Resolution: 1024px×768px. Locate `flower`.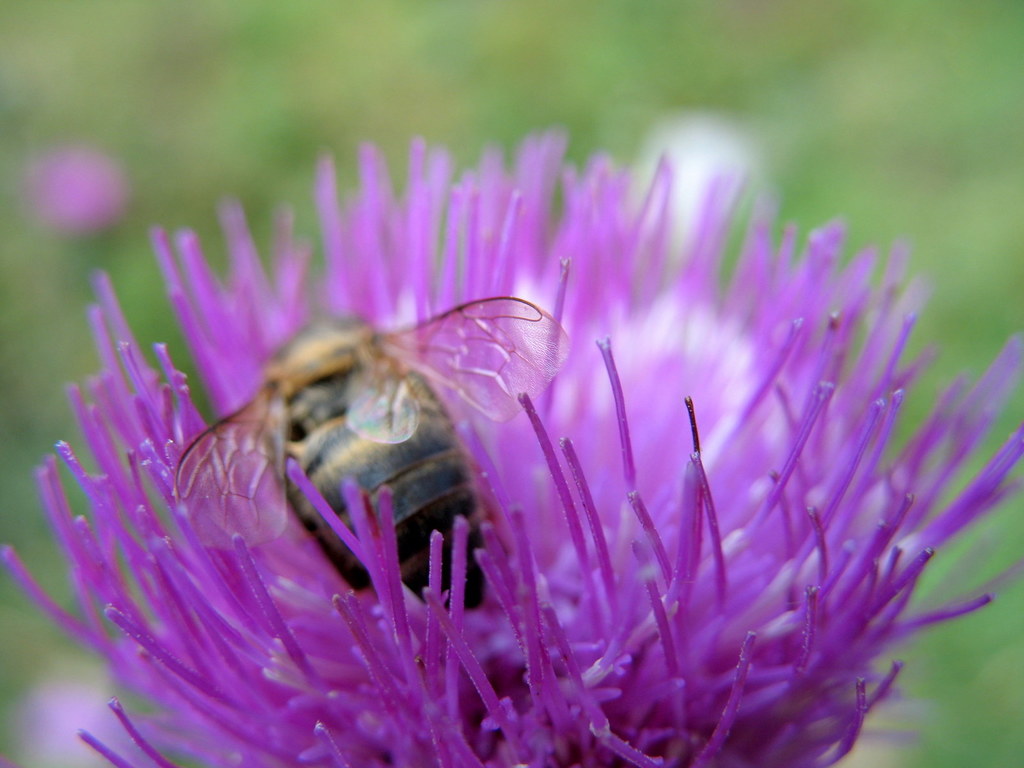
54:137:1023:767.
